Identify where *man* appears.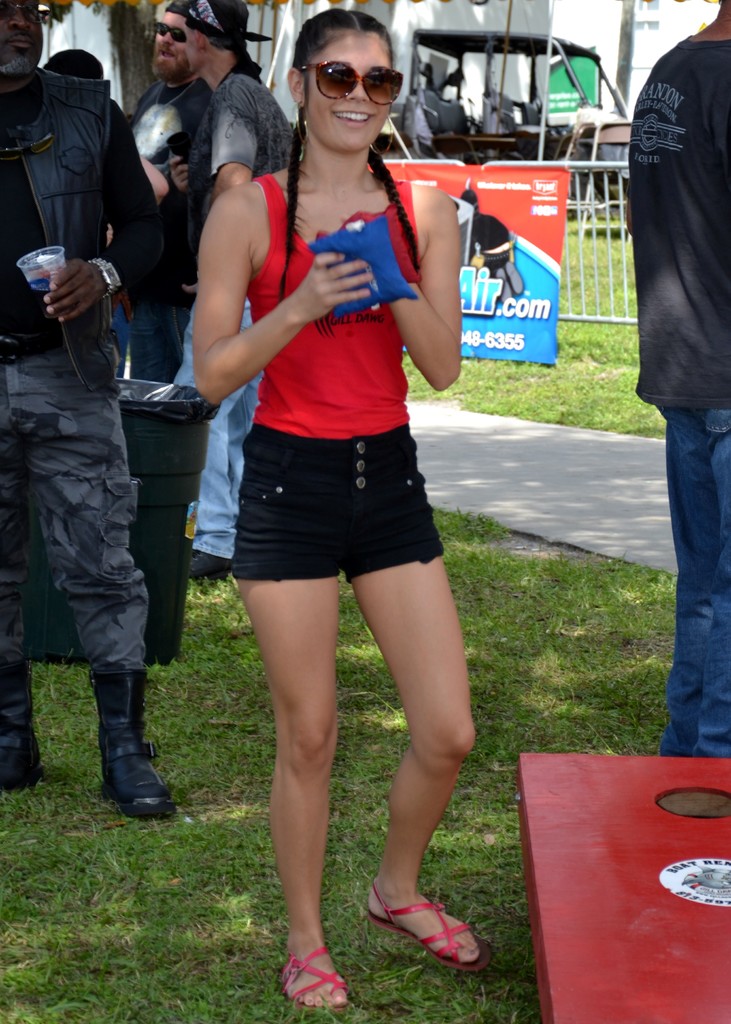
Appears at x1=623, y1=0, x2=730, y2=757.
